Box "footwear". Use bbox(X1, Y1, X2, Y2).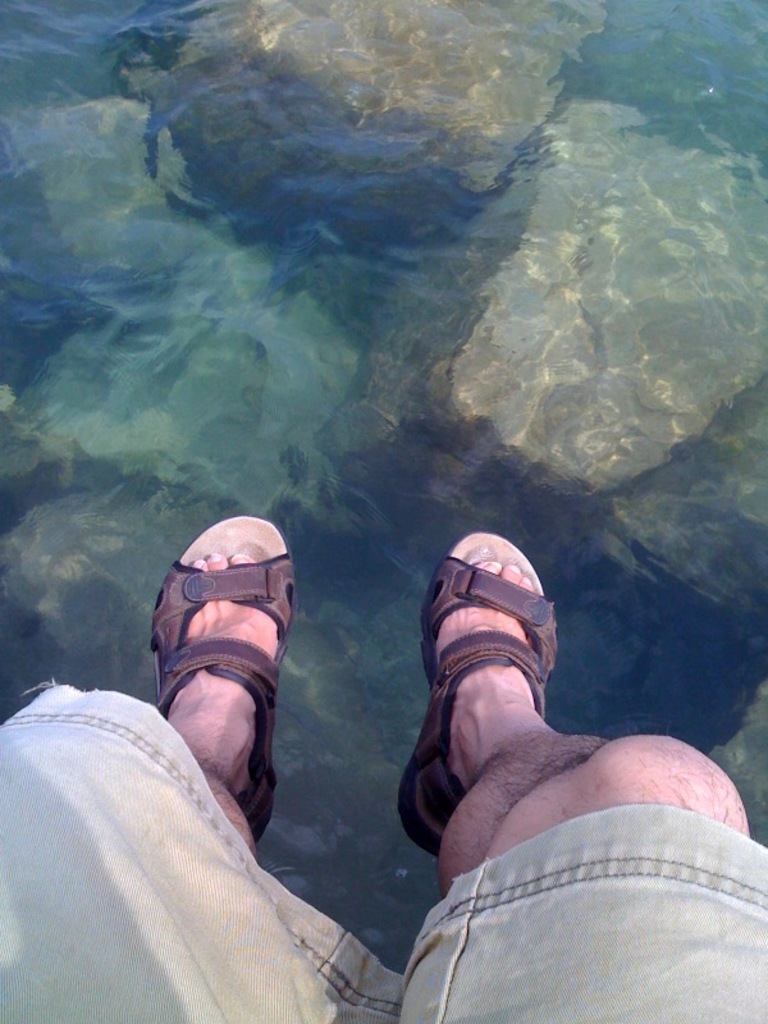
bbox(394, 531, 558, 856).
